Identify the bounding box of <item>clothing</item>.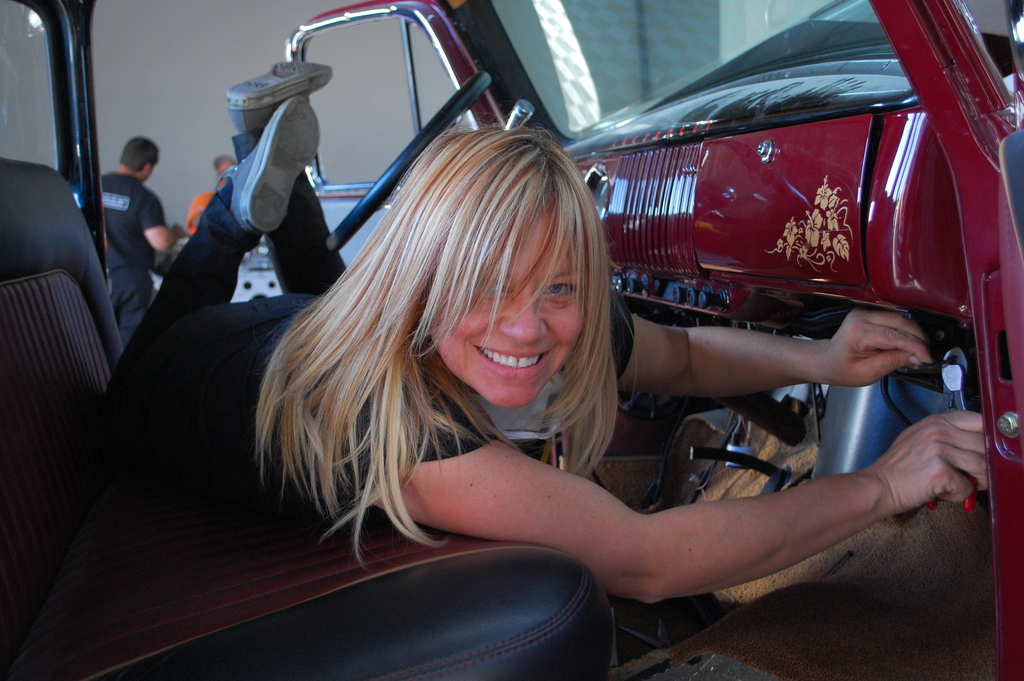
box=[100, 170, 167, 343].
